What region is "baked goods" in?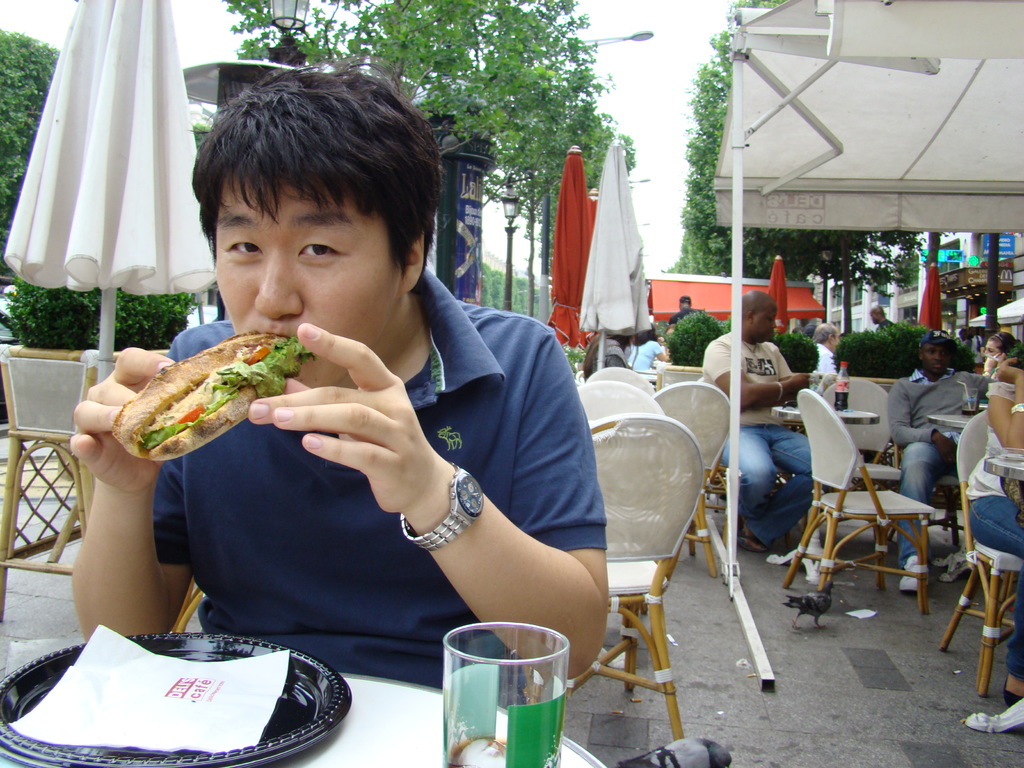
104:328:307:466.
